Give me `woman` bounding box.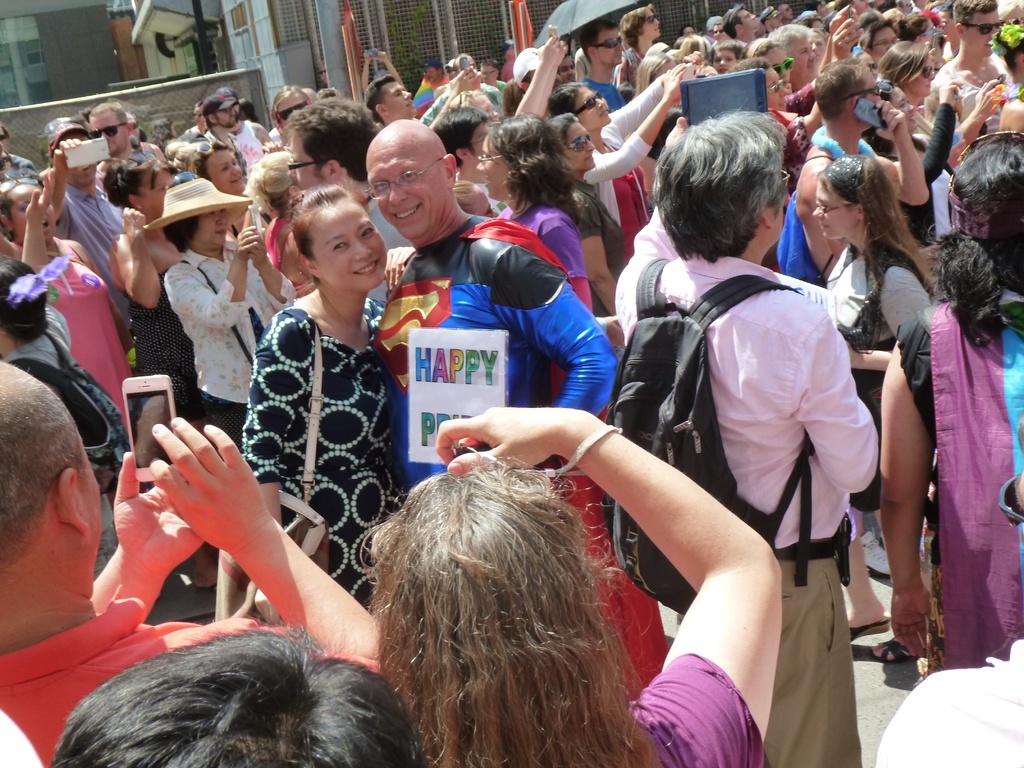
bbox=(364, 406, 784, 767).
